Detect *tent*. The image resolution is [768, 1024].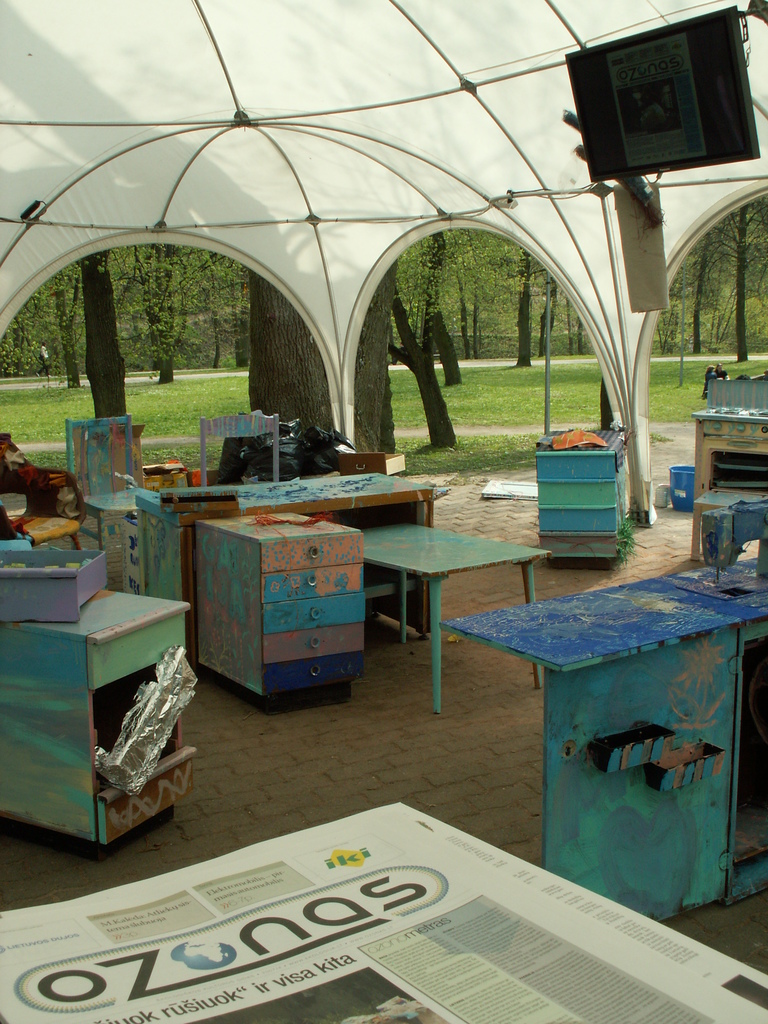
Rect(12, 24, 713, 600).
